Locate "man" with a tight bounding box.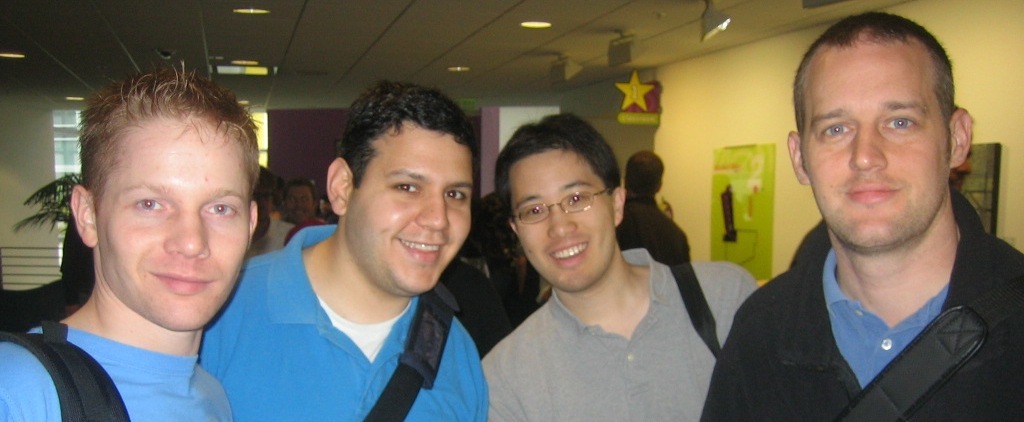
(left=614, top=151, right=690, bottom=264).
